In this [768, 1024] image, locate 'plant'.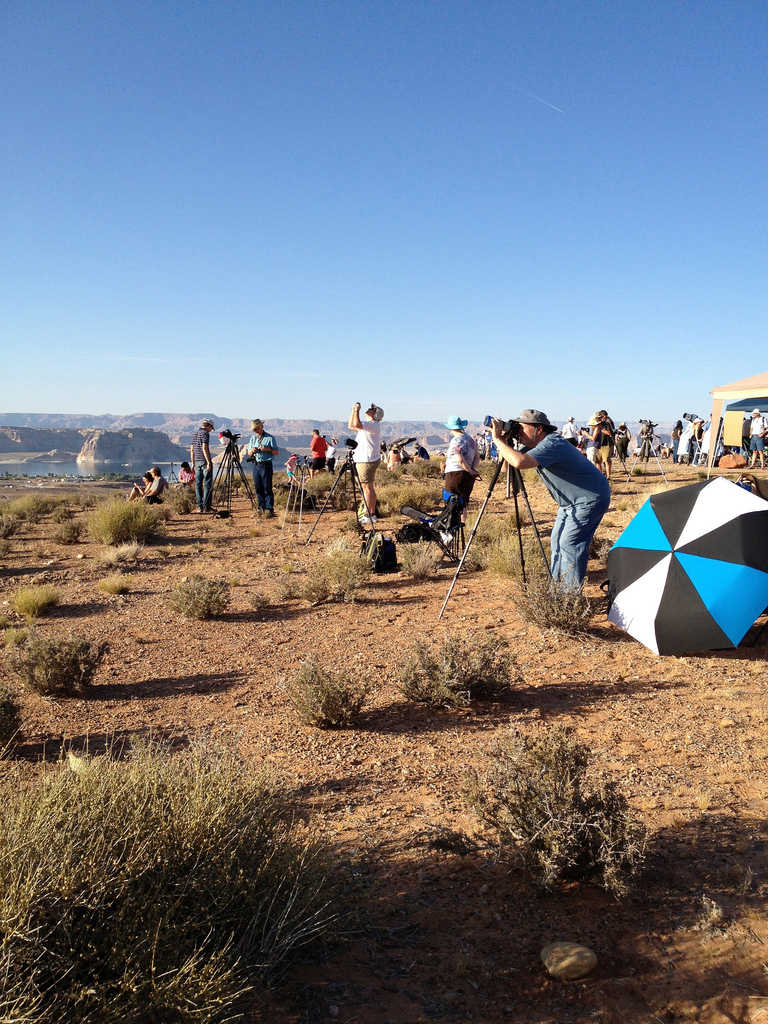
Bounding box: (208,532,229,550).
